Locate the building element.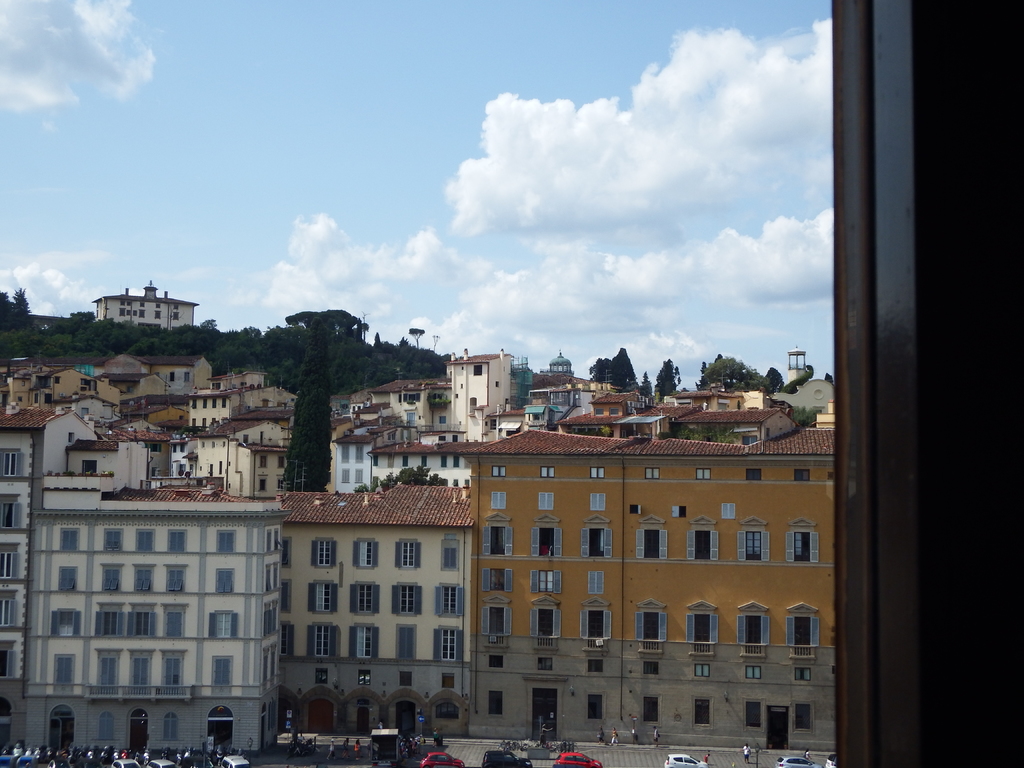
Element bbox: [96, 284, 198, 330].
